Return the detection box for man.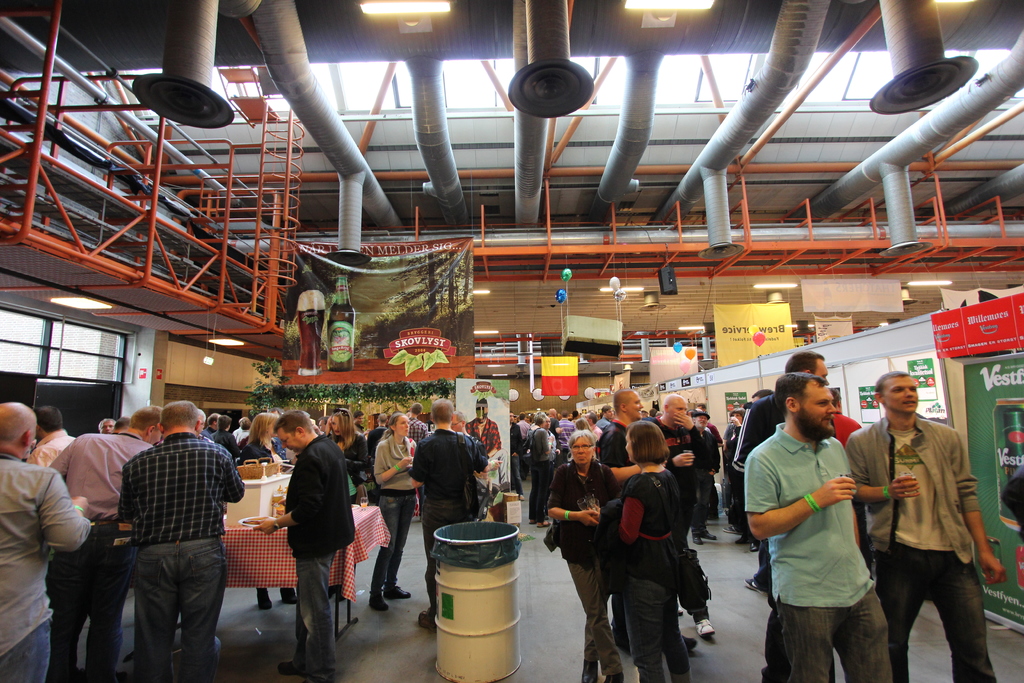
544/414/560/468.
